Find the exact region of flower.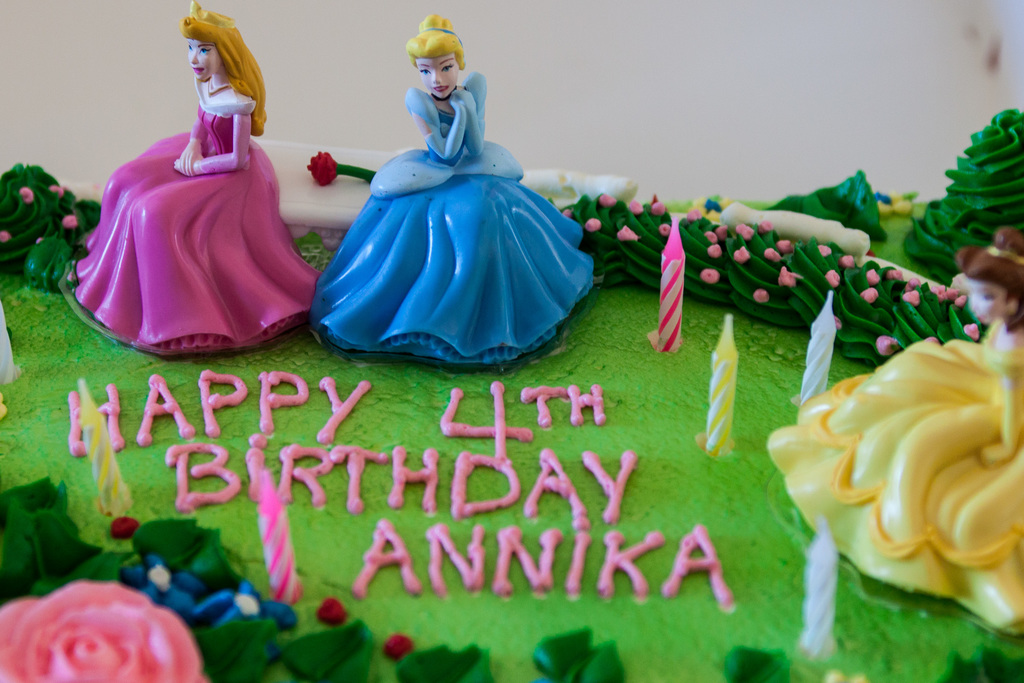
Exact region: bbox=(945, 288, 959, 299).
